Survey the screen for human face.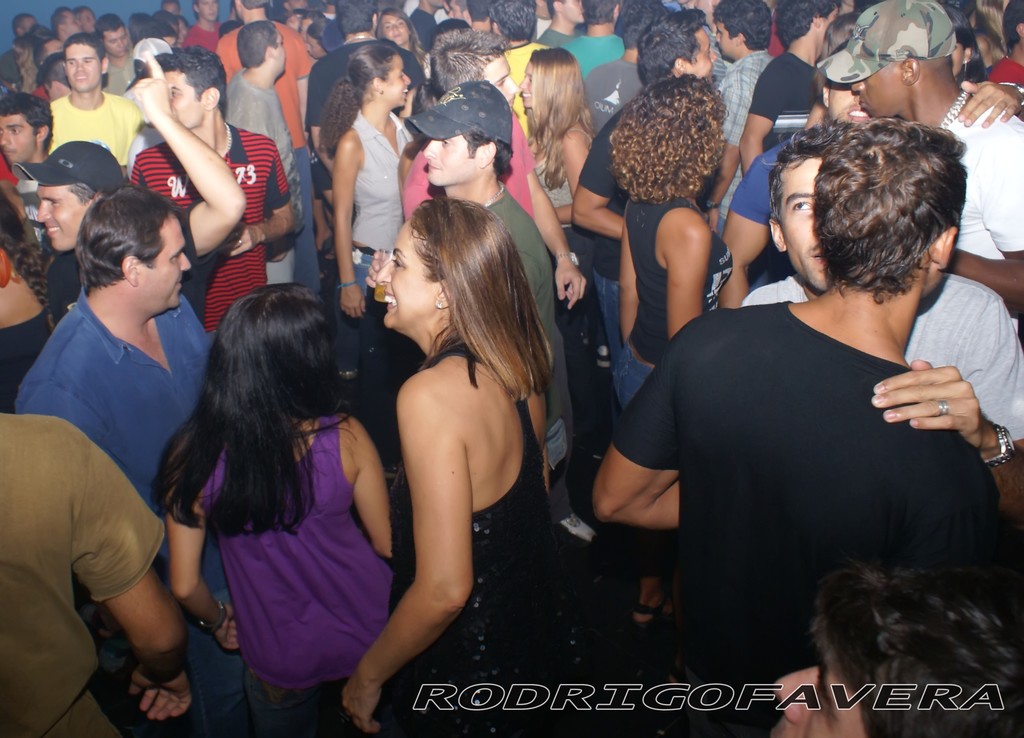
Survey found: box=[769, 657, 863, 737].
